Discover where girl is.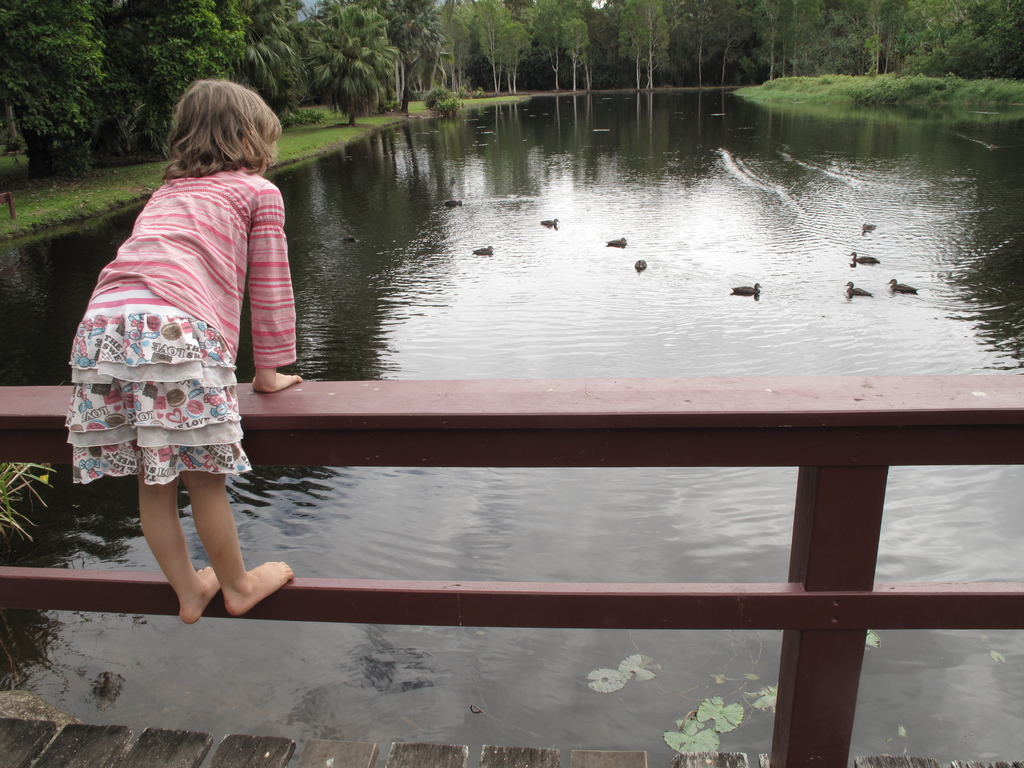
Discovered at {"x1": 52, "y1": 77, "x2": 306, "y2": 619}.
